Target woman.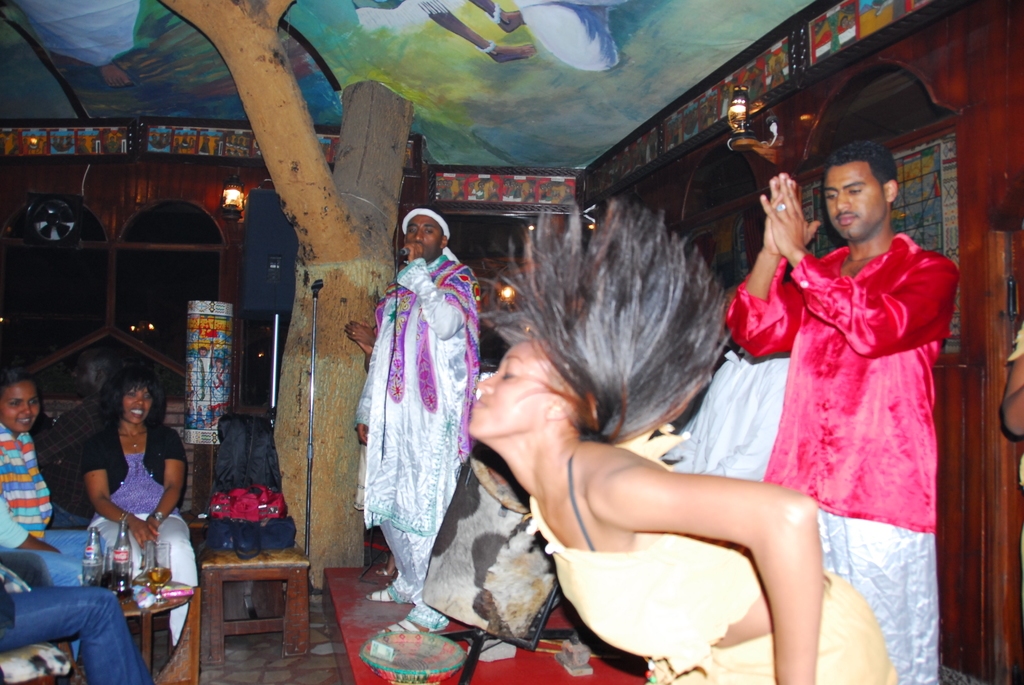
Target region: {"left": 0, "top": 368, "right": 111, "bottom": 656}.
